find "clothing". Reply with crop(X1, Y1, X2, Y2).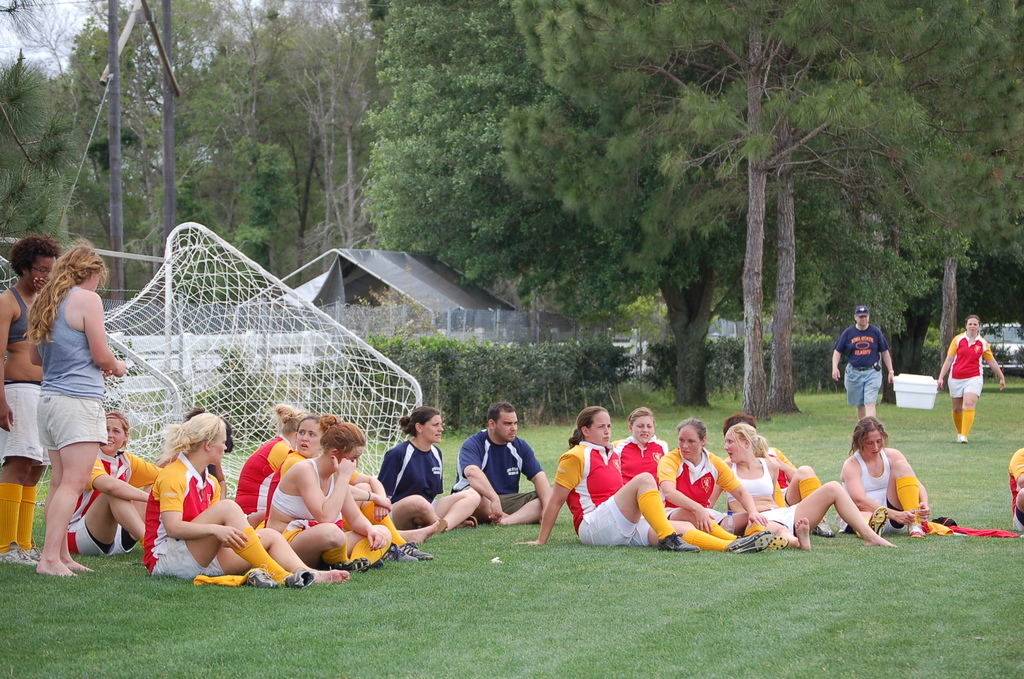
crop(658, 453, 765, 568).
